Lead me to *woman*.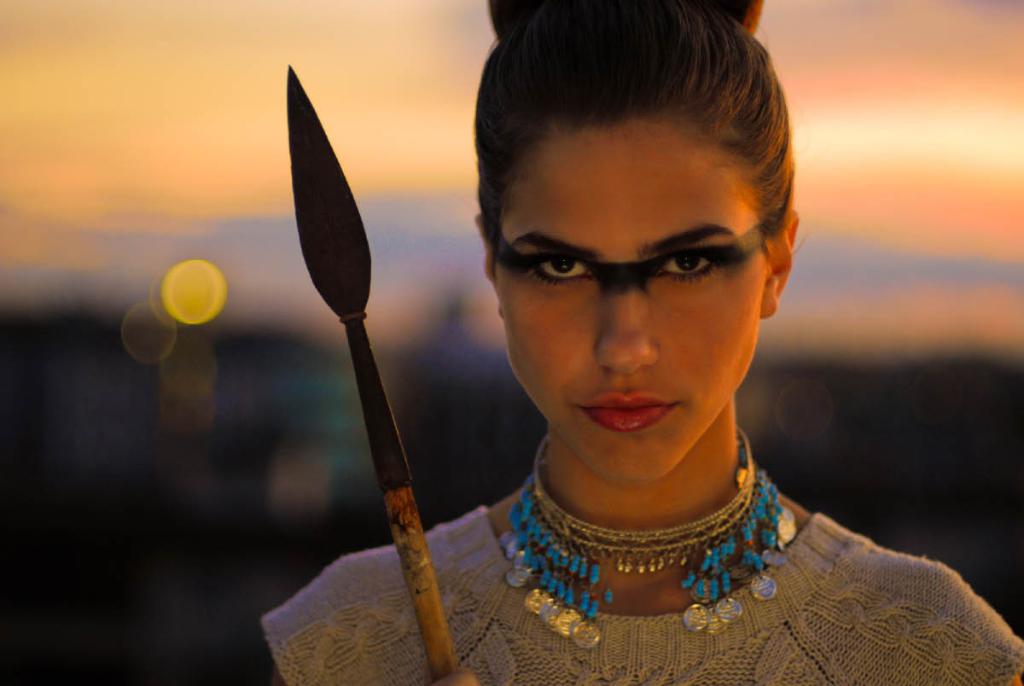
Lead to 338 36 999 663.
